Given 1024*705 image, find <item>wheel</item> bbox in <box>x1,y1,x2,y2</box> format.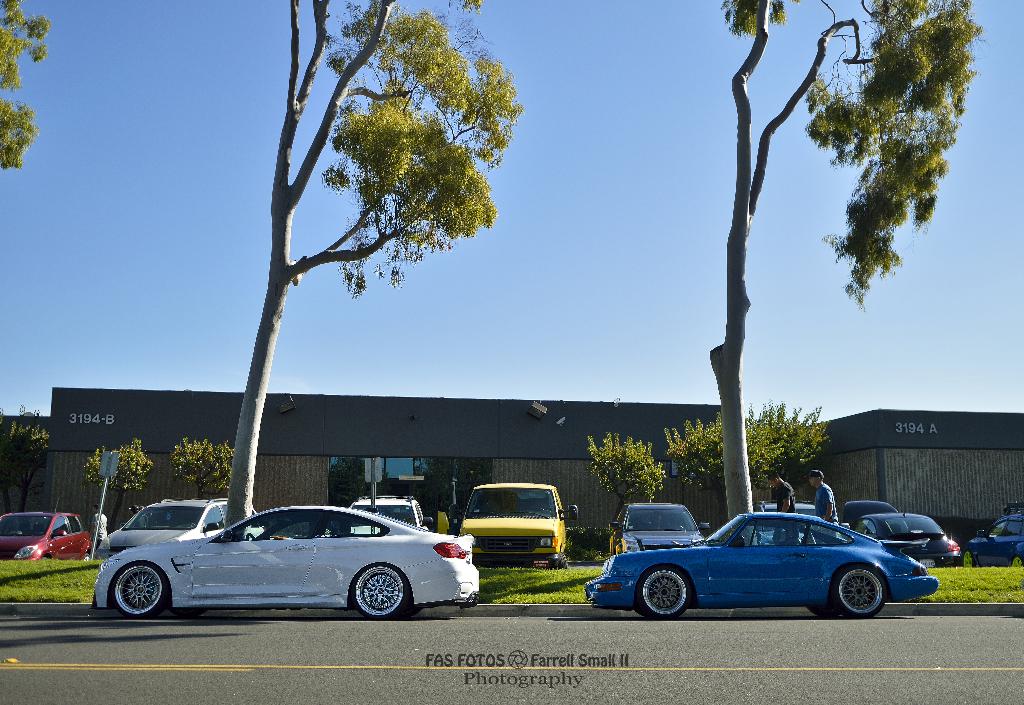
<box>833,560,884,621</box>.
